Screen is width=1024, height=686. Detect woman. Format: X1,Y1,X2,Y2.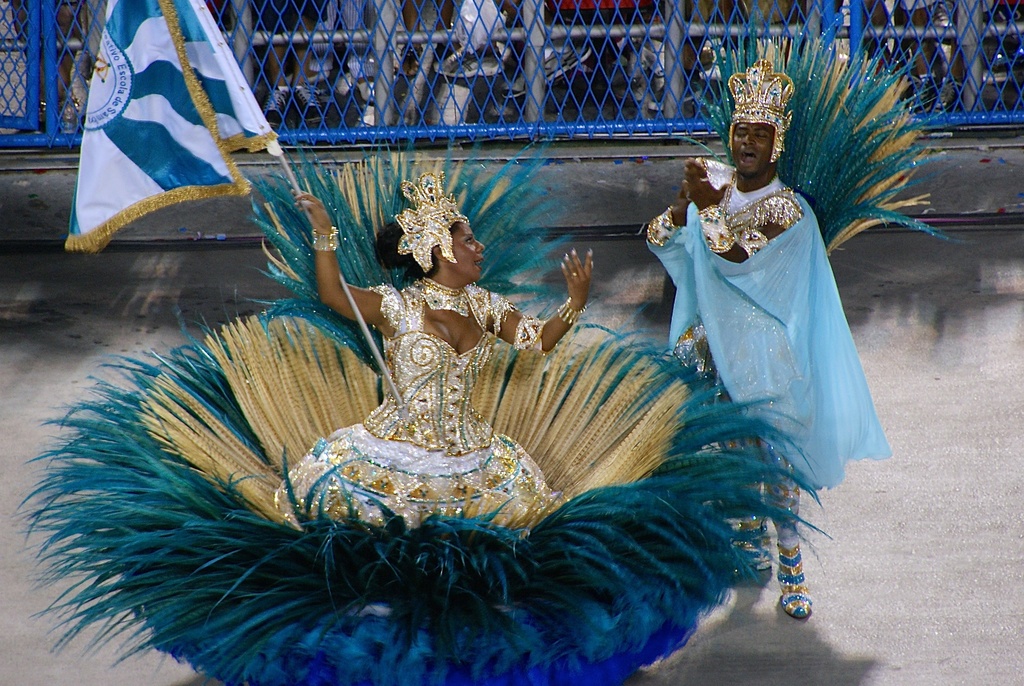
88,133,796,658.
